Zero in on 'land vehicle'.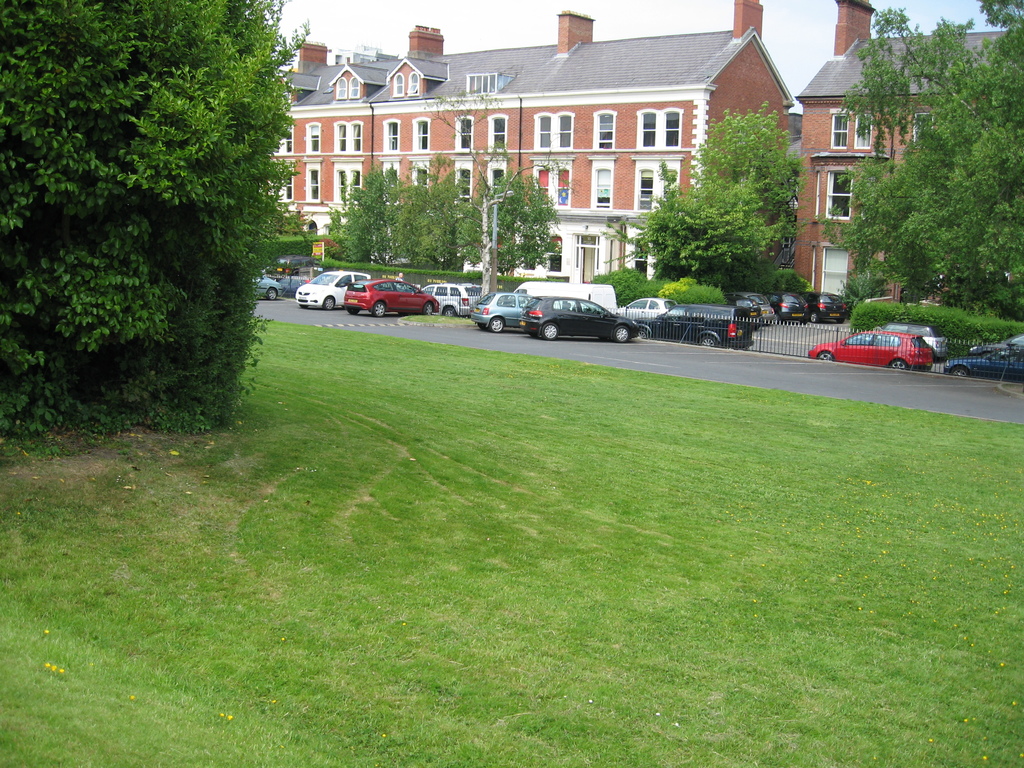
Zeroed in: [479, 293, 531, 328].
